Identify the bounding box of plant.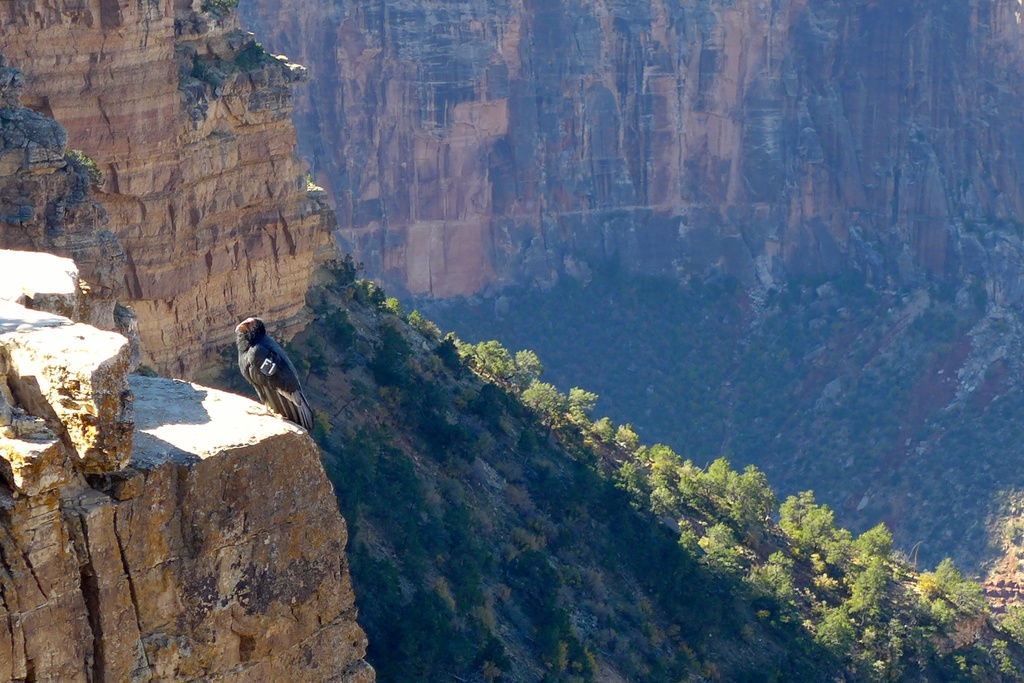
BBox(240, 41, 295, 84).
